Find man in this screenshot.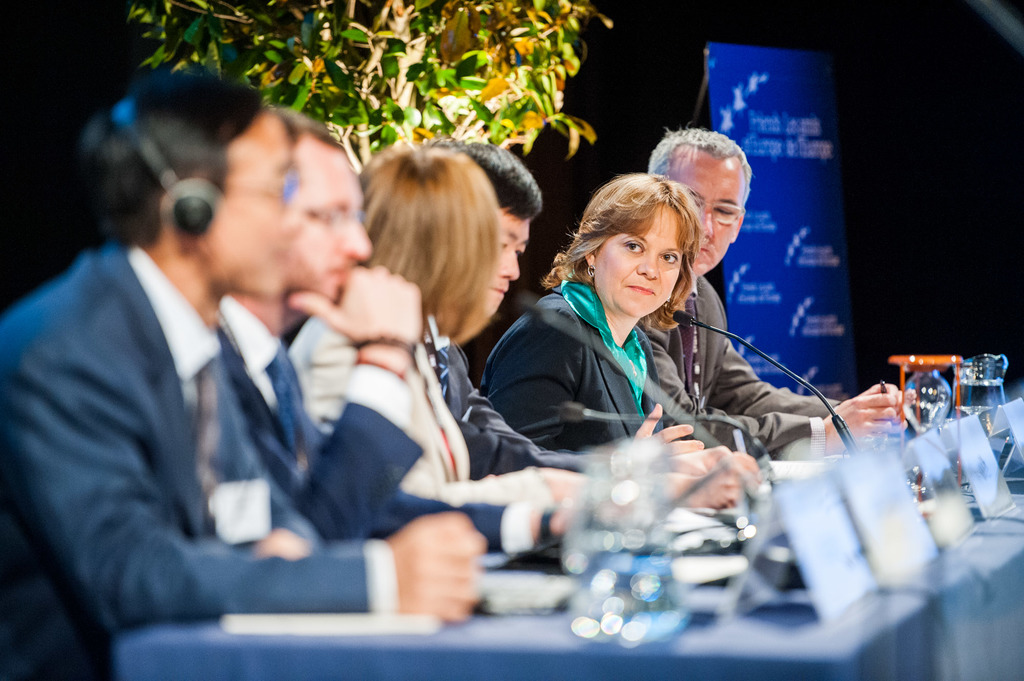
The bounding box for man is left=653, top=122, right=910, bottom=465.
